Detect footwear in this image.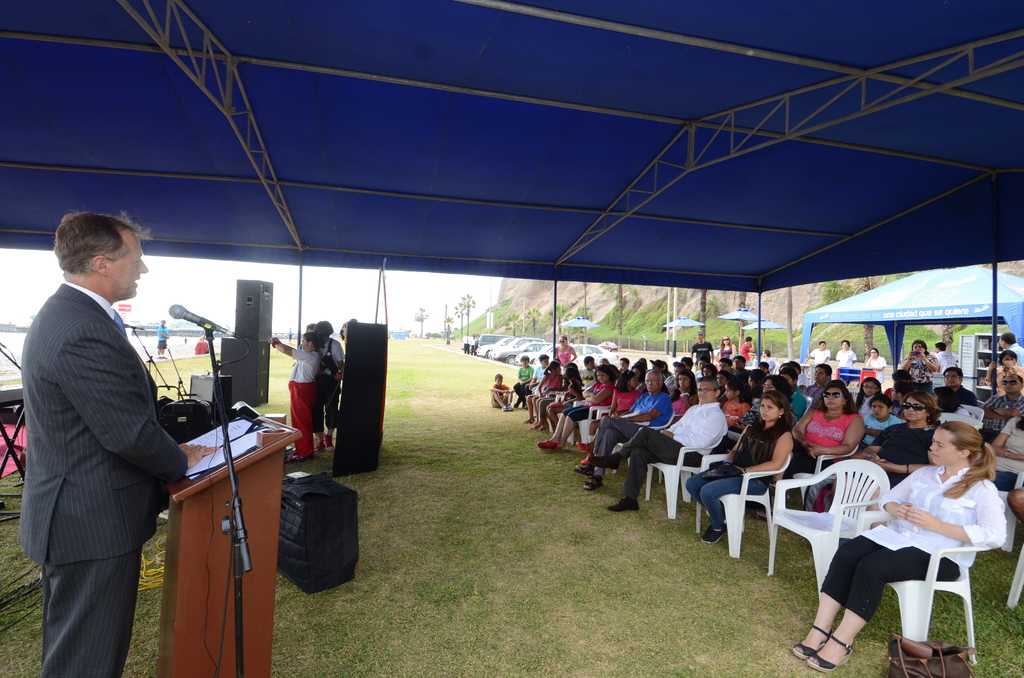
Detection: 529, 425, 548, 428.
